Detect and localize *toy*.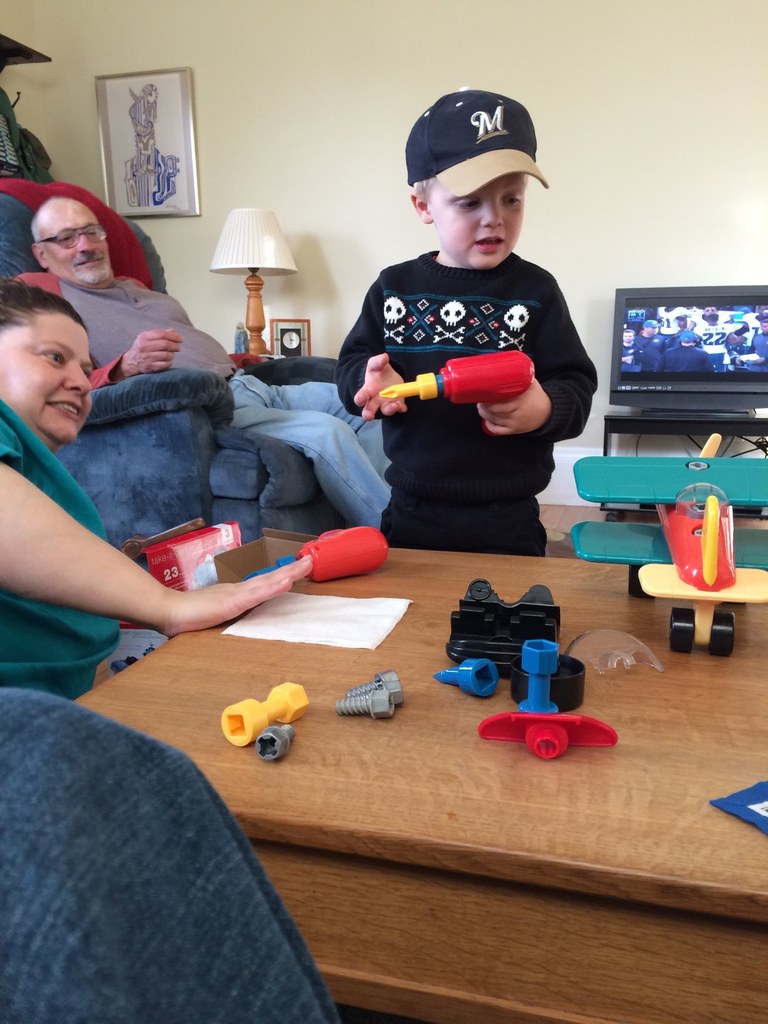
Localized at [left=191, top=541, right=230, bottom=591].
